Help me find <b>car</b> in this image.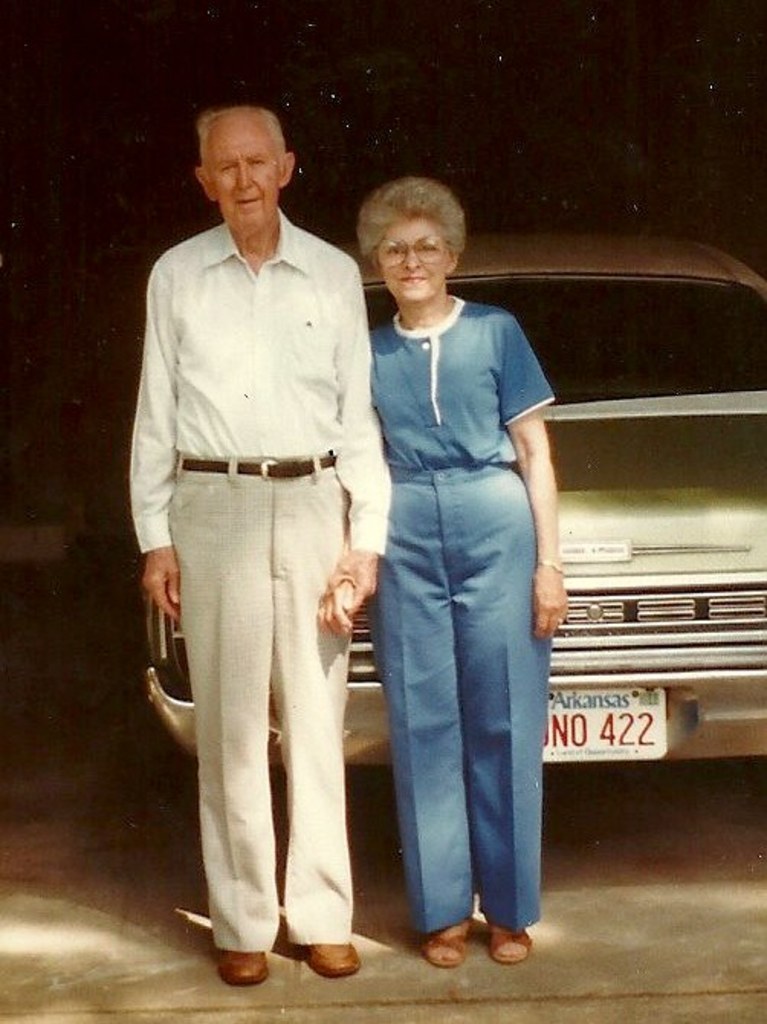
Found it: x1=144 y1=228 x2=765 y2=830.
